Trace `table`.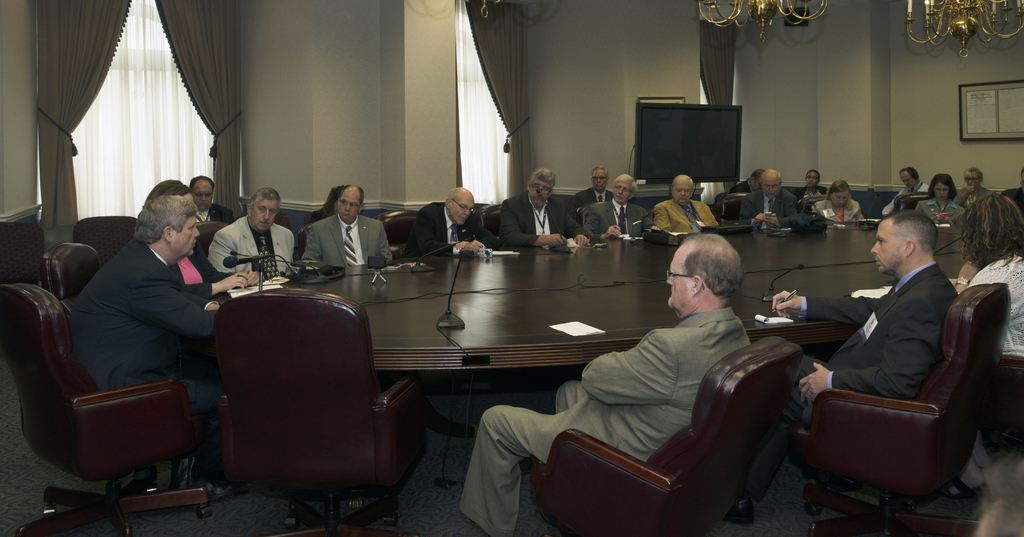
Traced to bbox(226, 221, 974, 375).
